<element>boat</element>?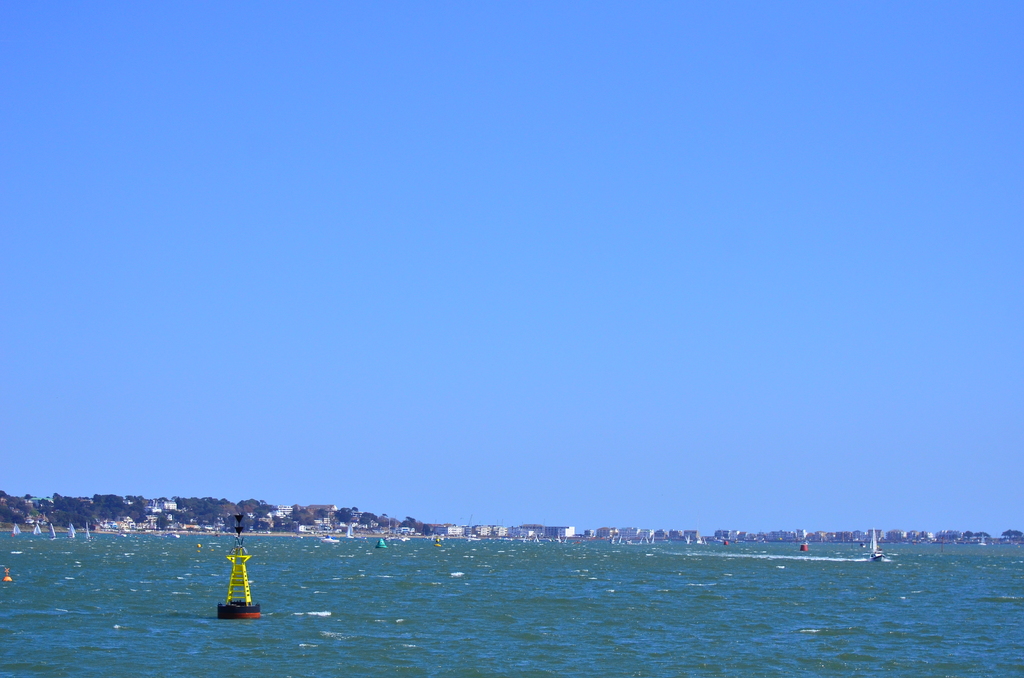
563 537 568 544
